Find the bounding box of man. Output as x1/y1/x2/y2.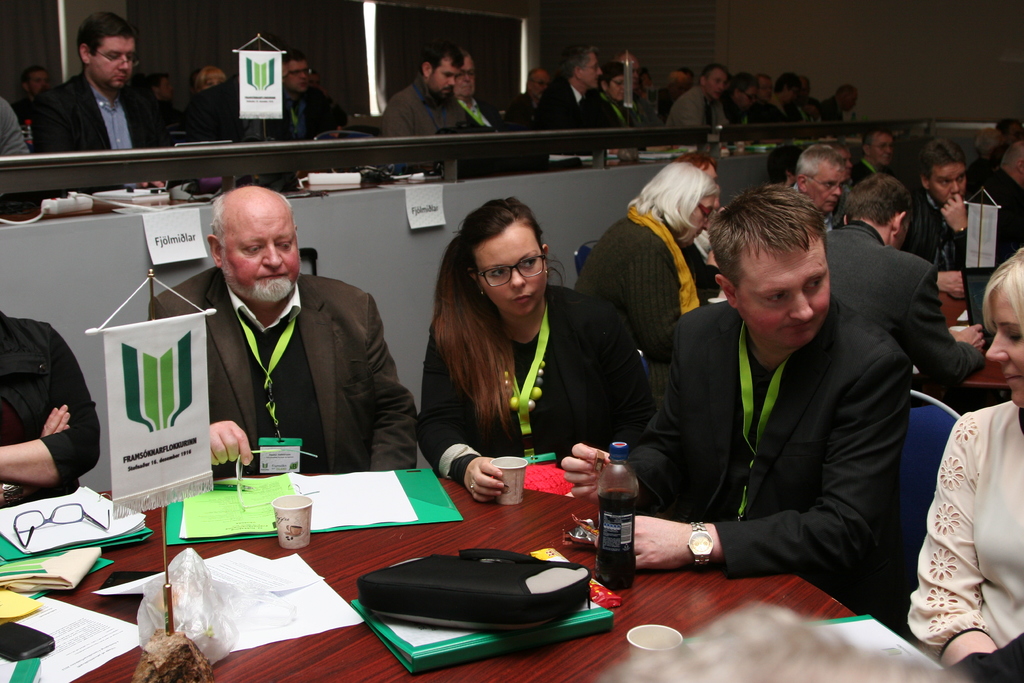
900/145/994/294.
